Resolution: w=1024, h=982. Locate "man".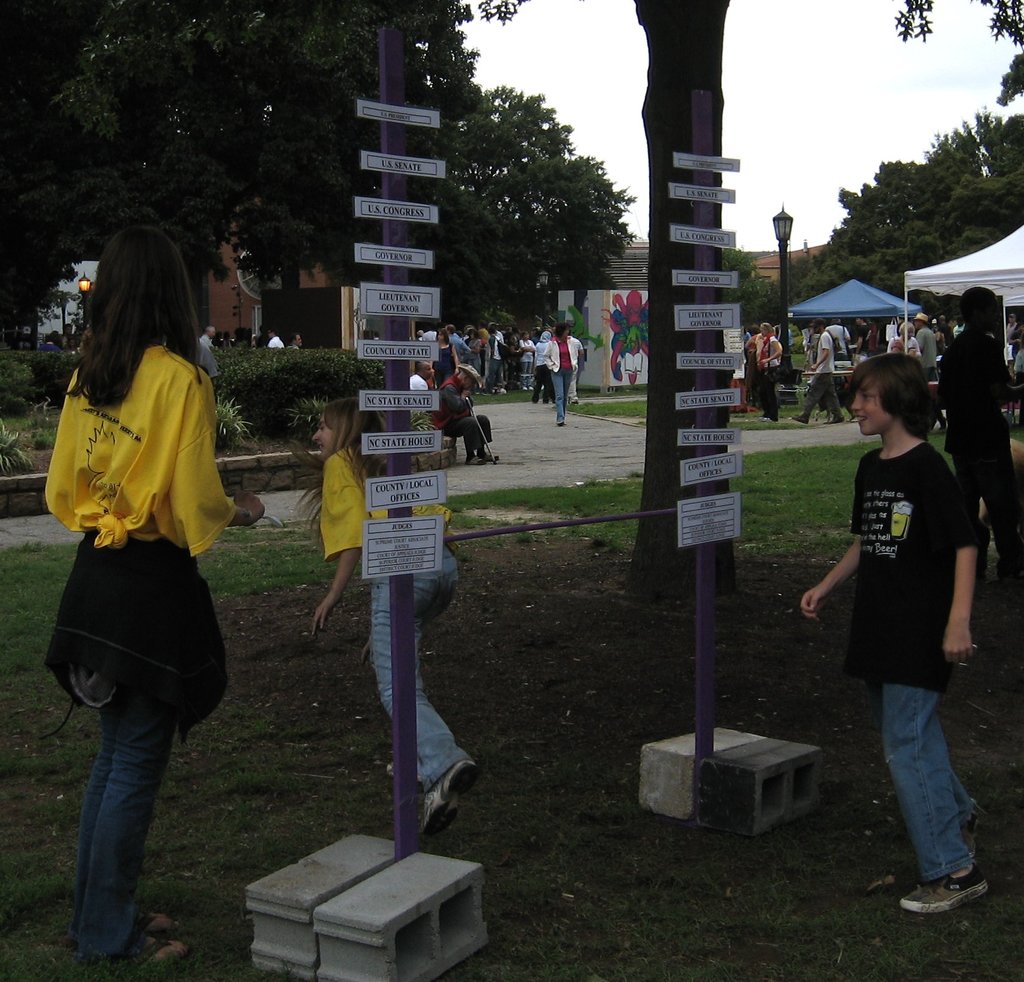
{"left": 1005, "top": 312, "right": 1018, "bottom": 337}.
